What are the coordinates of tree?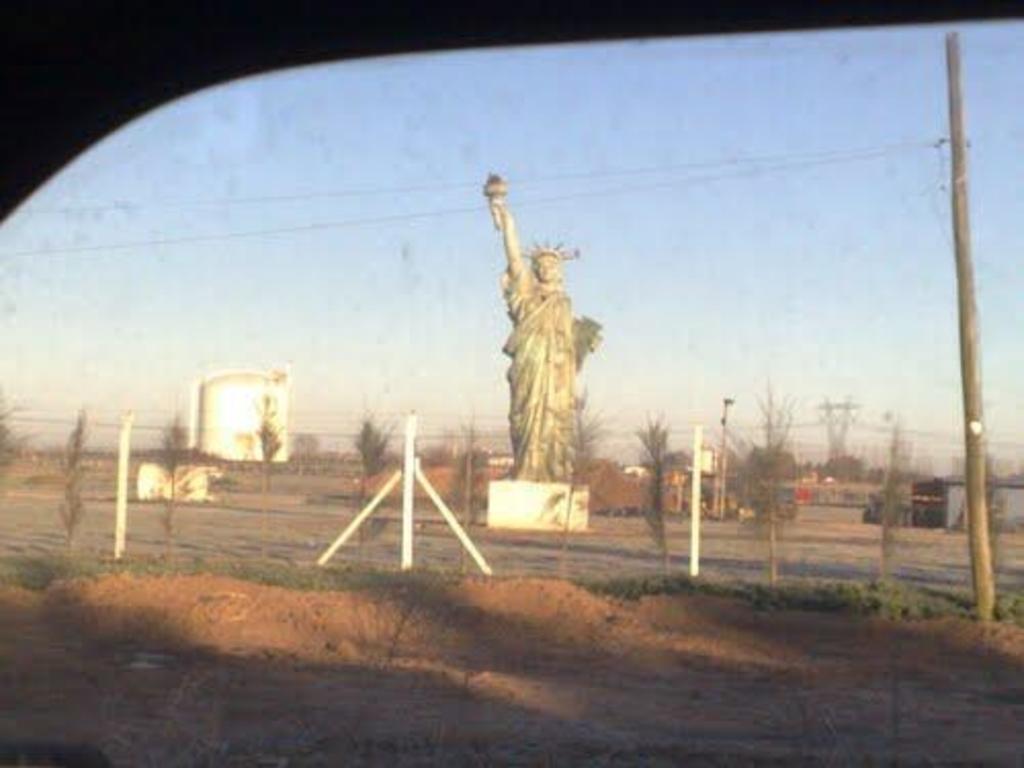
(729,373,803,580).
